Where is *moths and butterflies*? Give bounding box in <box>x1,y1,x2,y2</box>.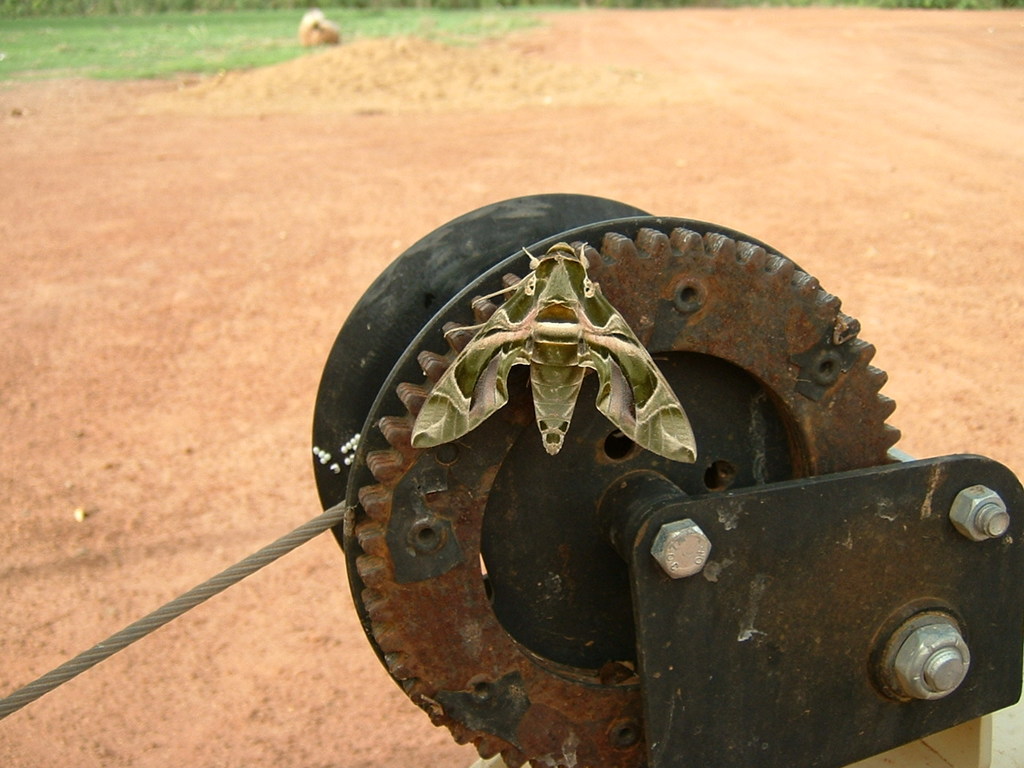
<box>409,239,702,467</box>.
